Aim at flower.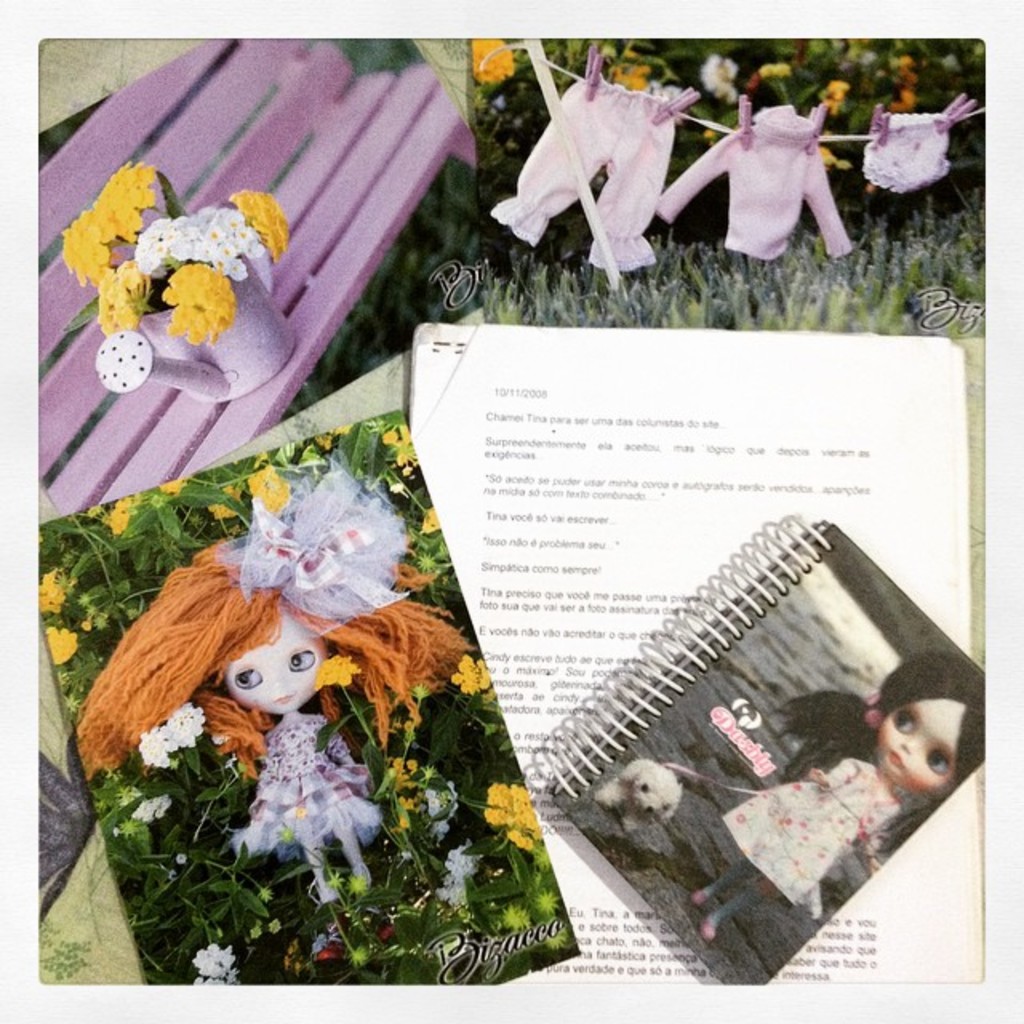
Aimed at Rect(160, 466, 186, 501).
